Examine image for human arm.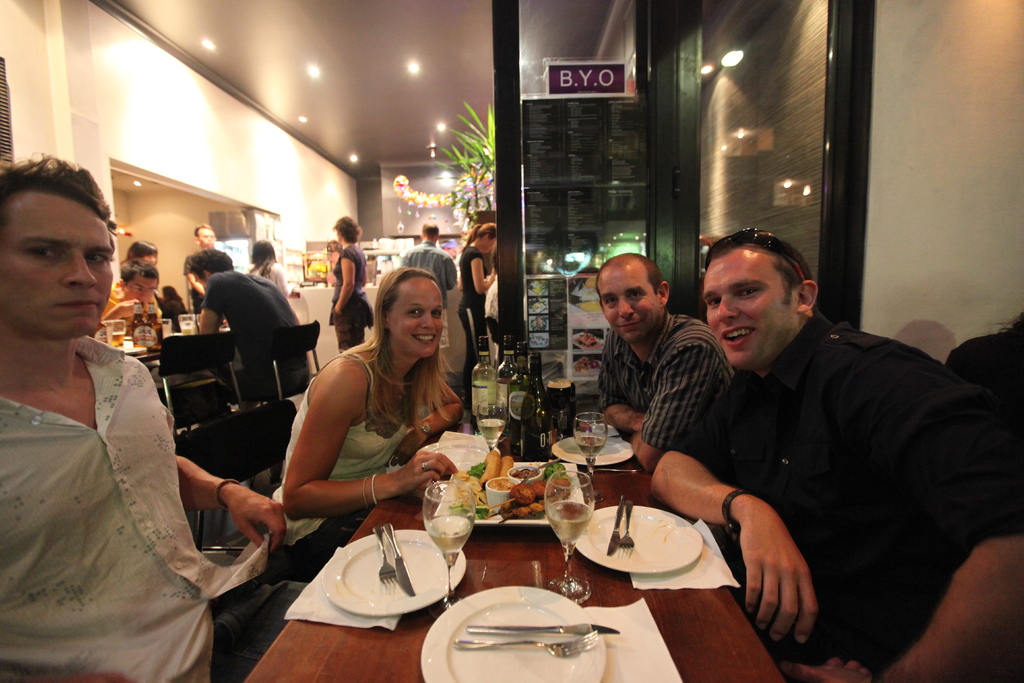
Examination result: (left=621, top=362, right=816, bottom=632).
